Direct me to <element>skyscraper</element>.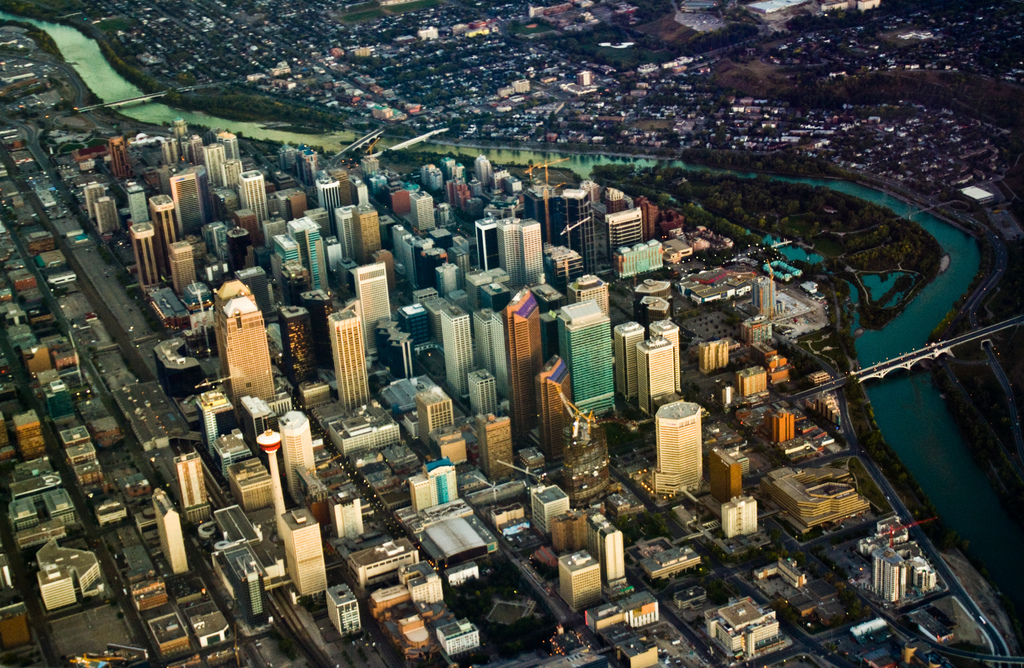
Direction: pyautogui.locateOnScreen(280, 187, 305, 219).
